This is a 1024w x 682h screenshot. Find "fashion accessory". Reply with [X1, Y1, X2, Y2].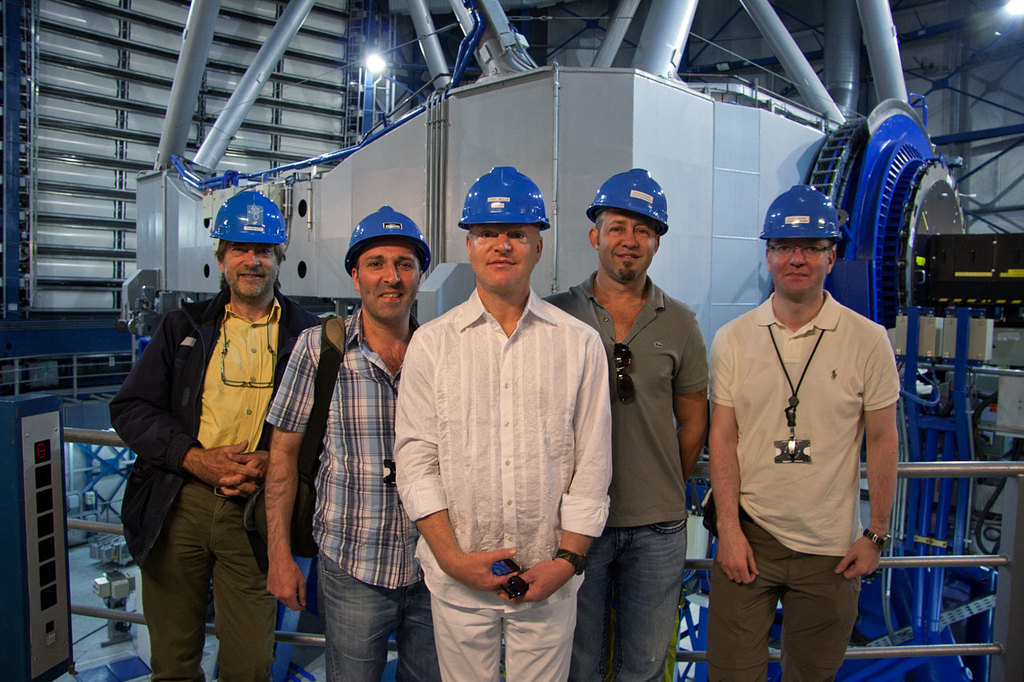
[489, 556, 531, 598].
